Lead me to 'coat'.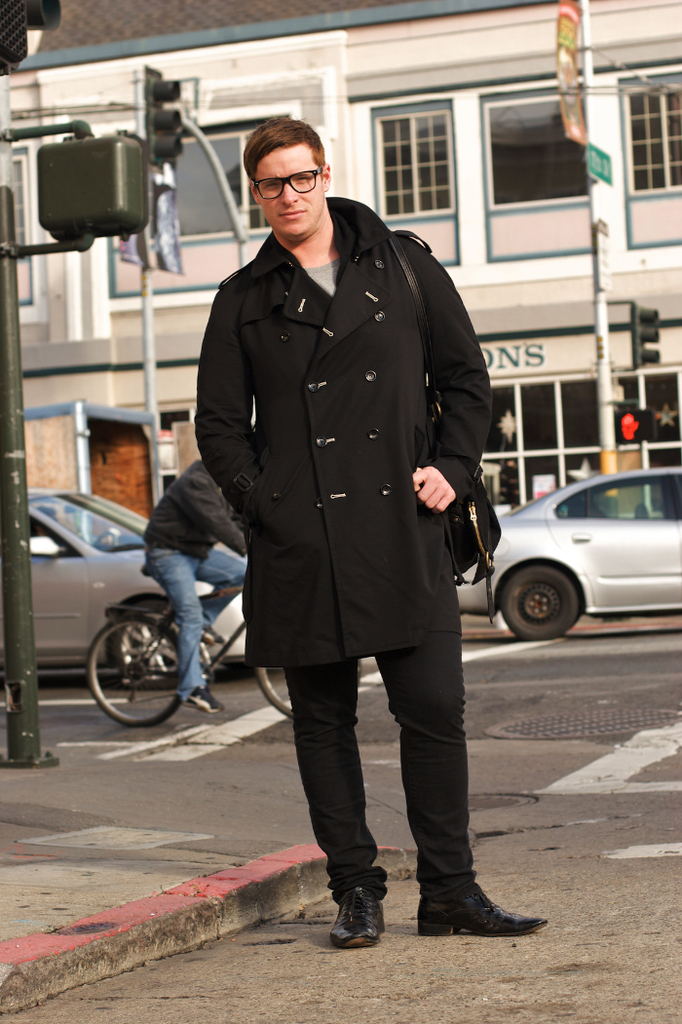
Lead to bbox(187, 160, 490, 729).
